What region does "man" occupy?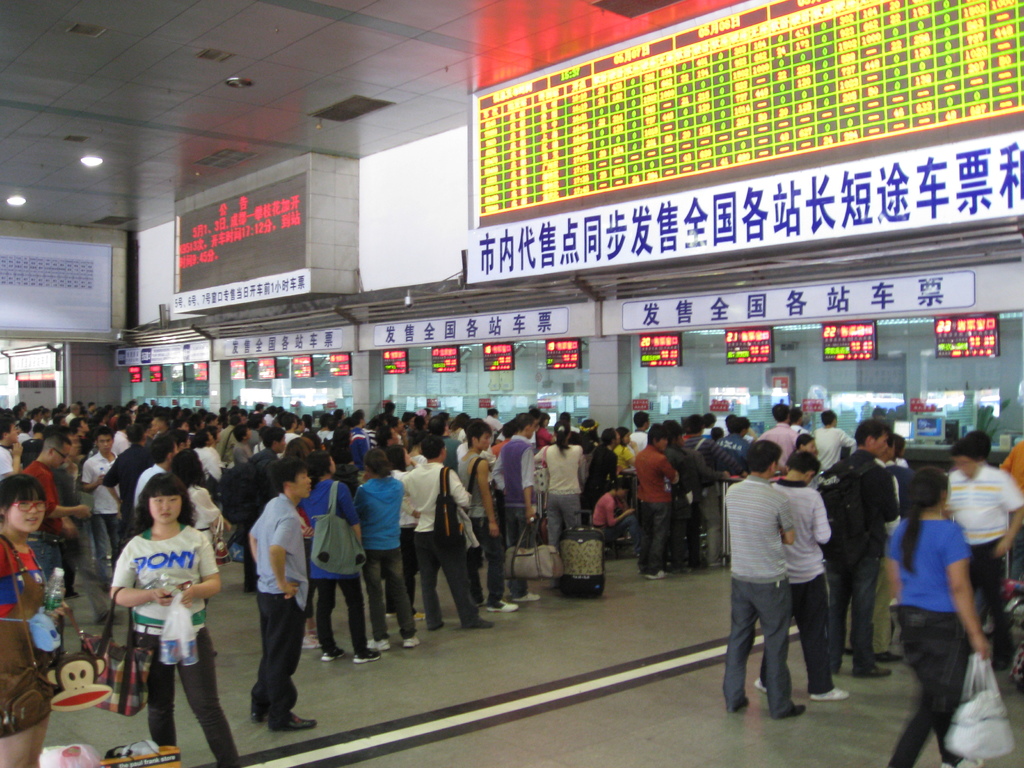
754/452/851/701.
